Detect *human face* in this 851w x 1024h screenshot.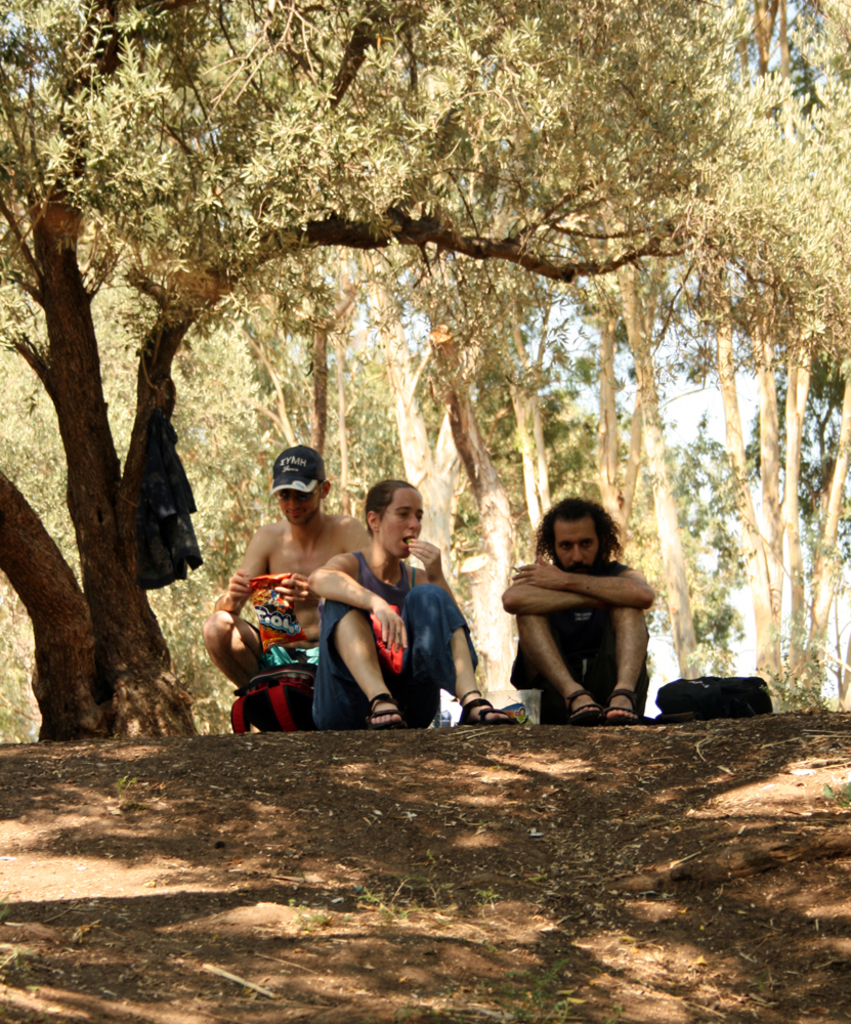
Detection: 376:486:427:561.
